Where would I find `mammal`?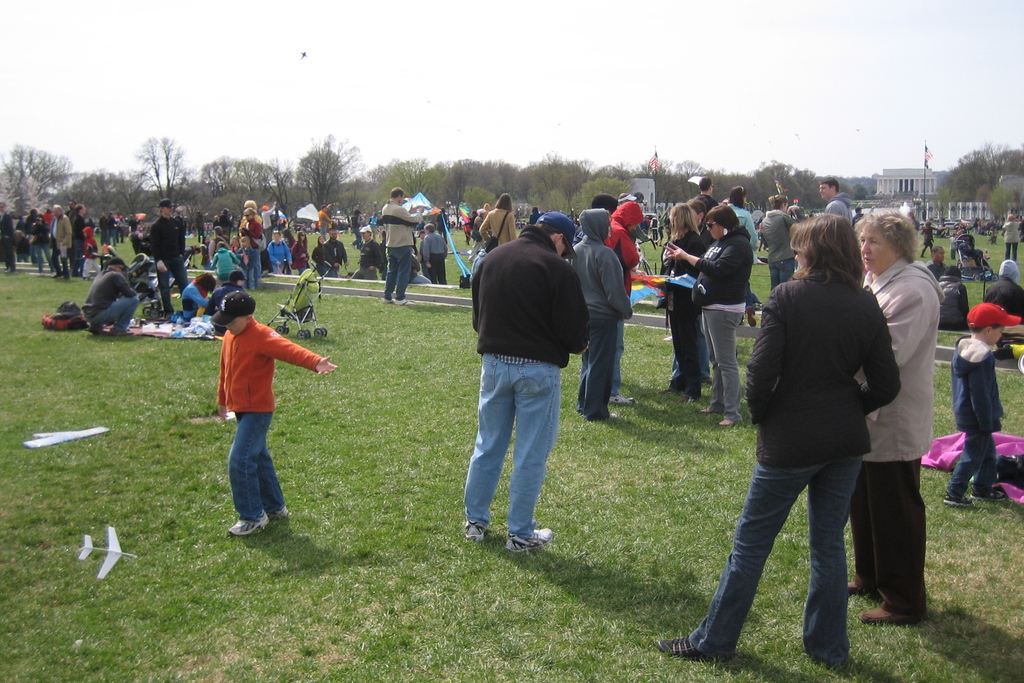
At region(644, 204, 710, 403).
